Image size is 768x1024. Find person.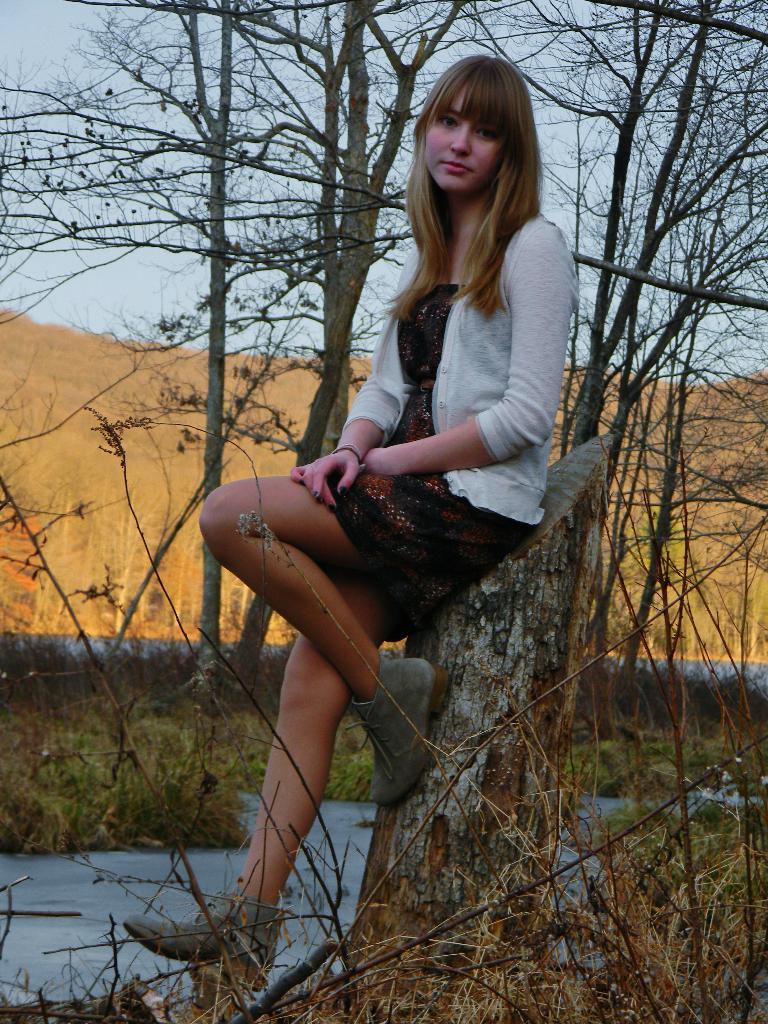
(x1=124, y1=48, x2=587, y2=993).
